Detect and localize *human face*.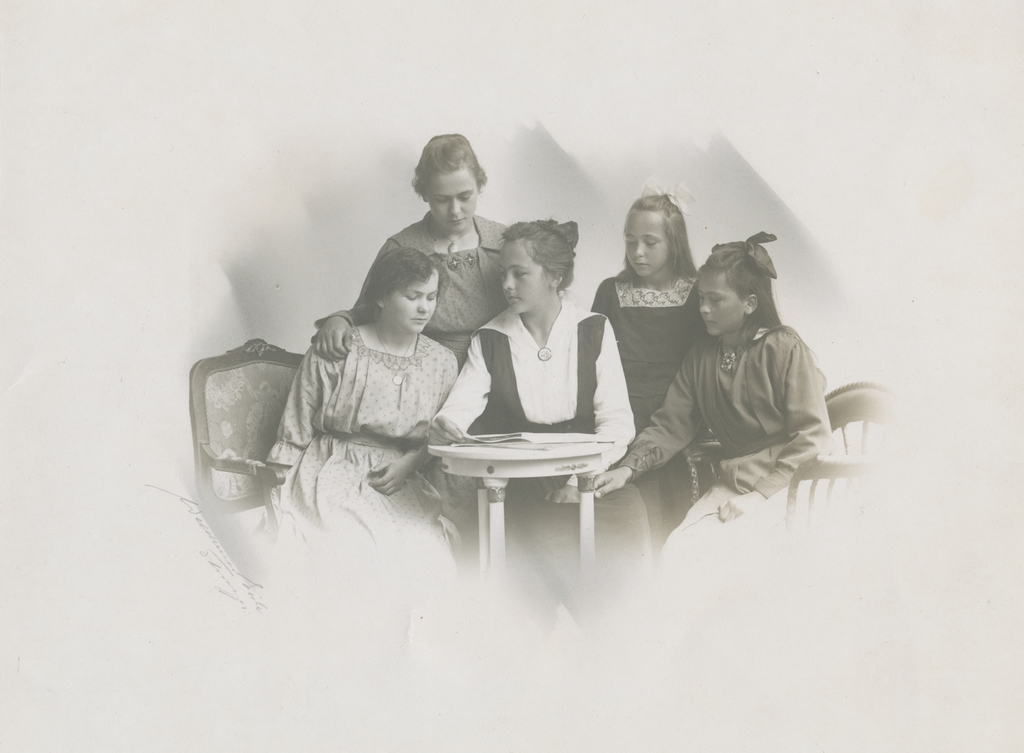
Localized at Rect(696, 276, 747, 337).
